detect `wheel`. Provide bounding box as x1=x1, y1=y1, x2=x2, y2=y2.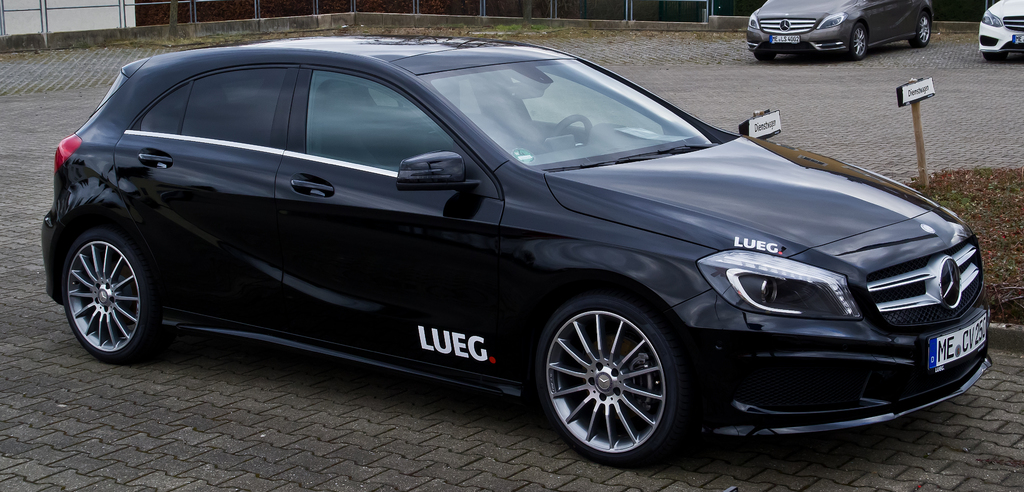
x1=535, y1=285, x2=692, y2=452.
